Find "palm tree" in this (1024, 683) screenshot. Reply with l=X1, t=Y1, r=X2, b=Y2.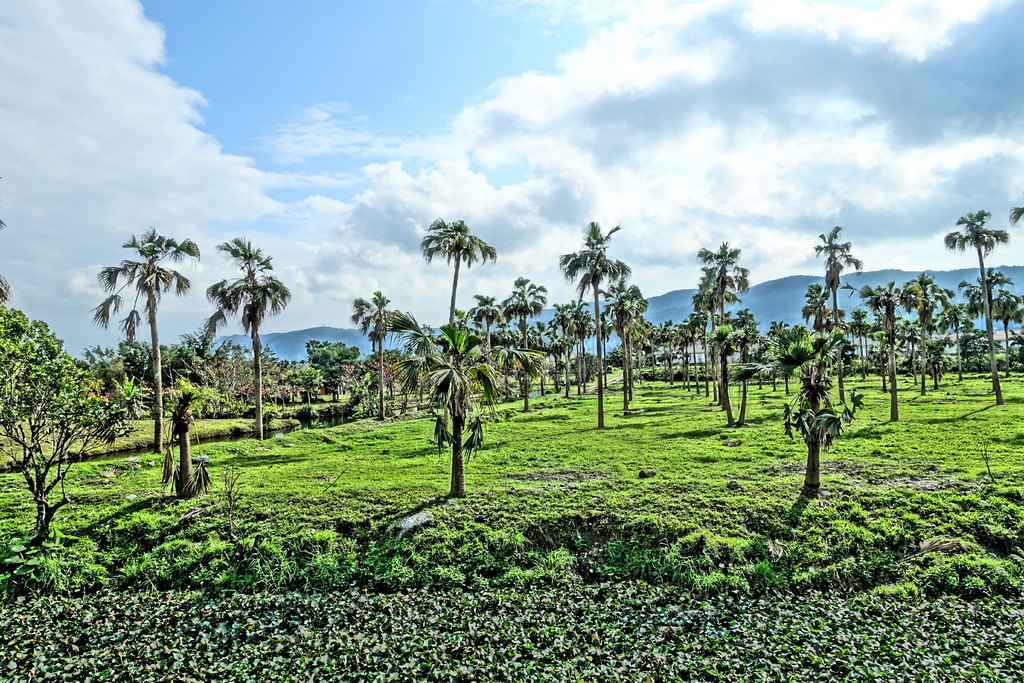
l=902, t=267, r=934, b=386.
